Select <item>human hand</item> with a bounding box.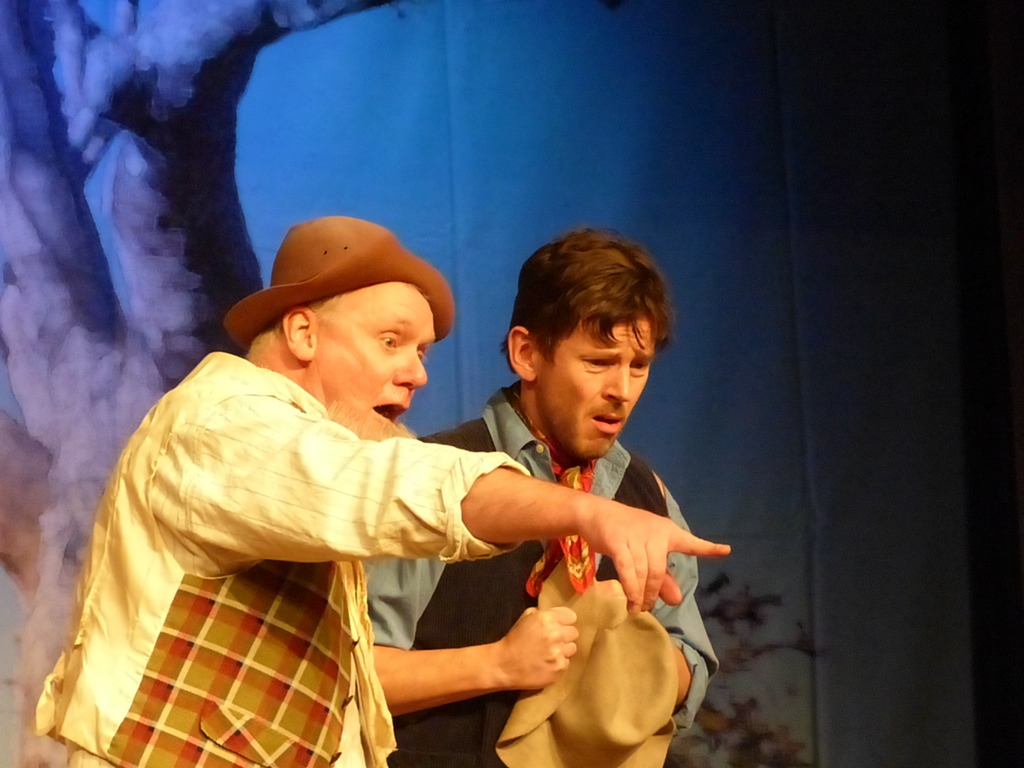
bbox=(575, 512, 727, 617).
